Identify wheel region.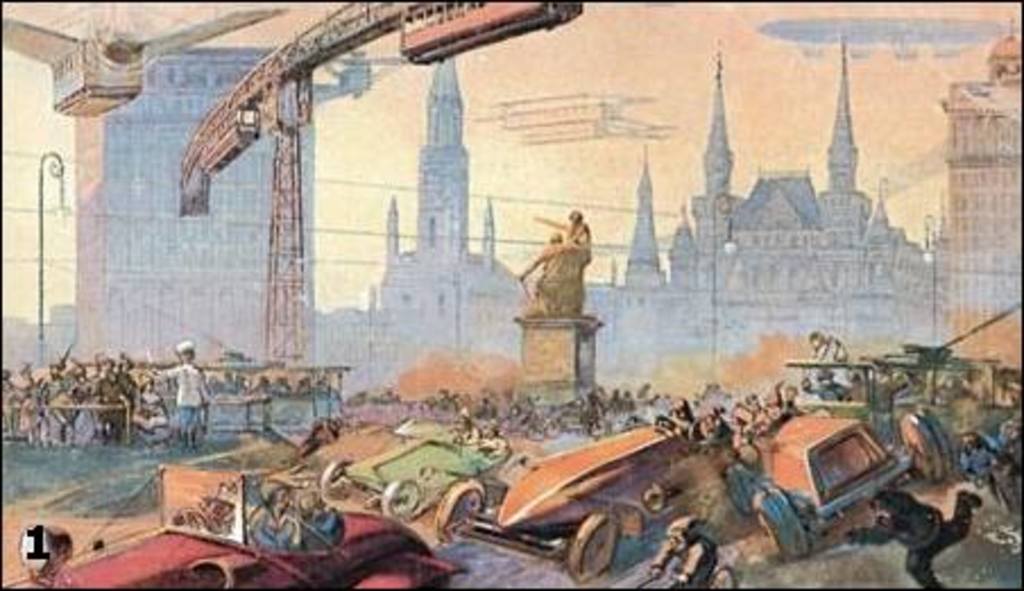
Region: bbox=(569, 514, 621, 582).
